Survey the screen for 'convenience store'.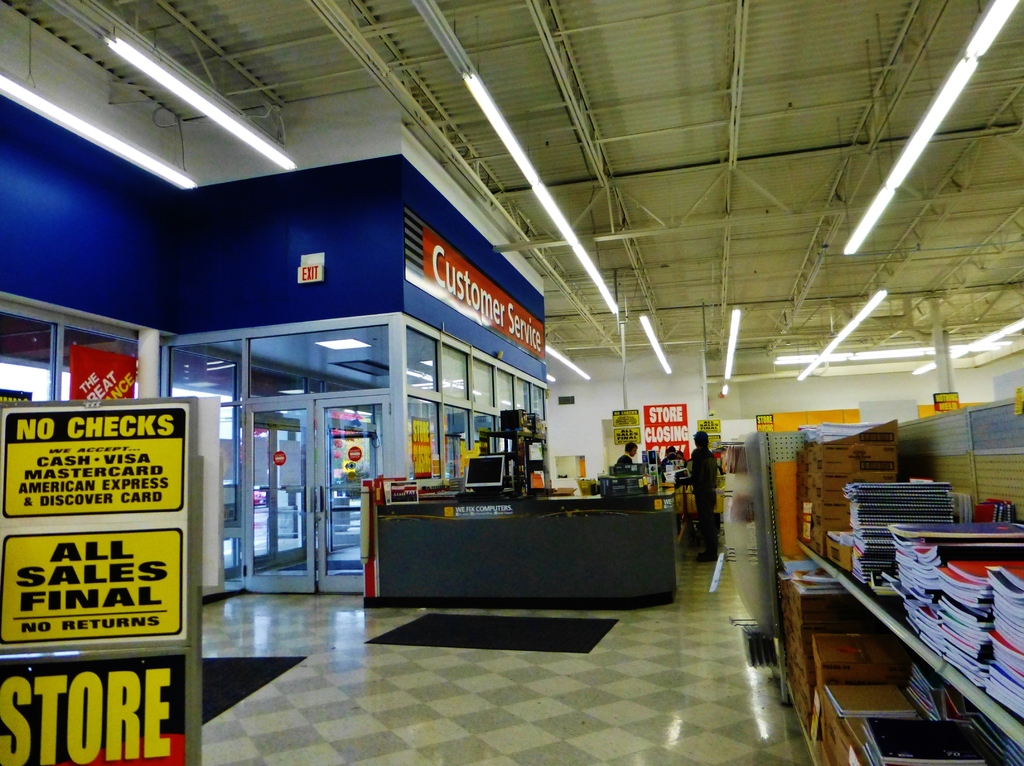
Survey found: [x1=0, y1=0, x2=1023, y2=765].
